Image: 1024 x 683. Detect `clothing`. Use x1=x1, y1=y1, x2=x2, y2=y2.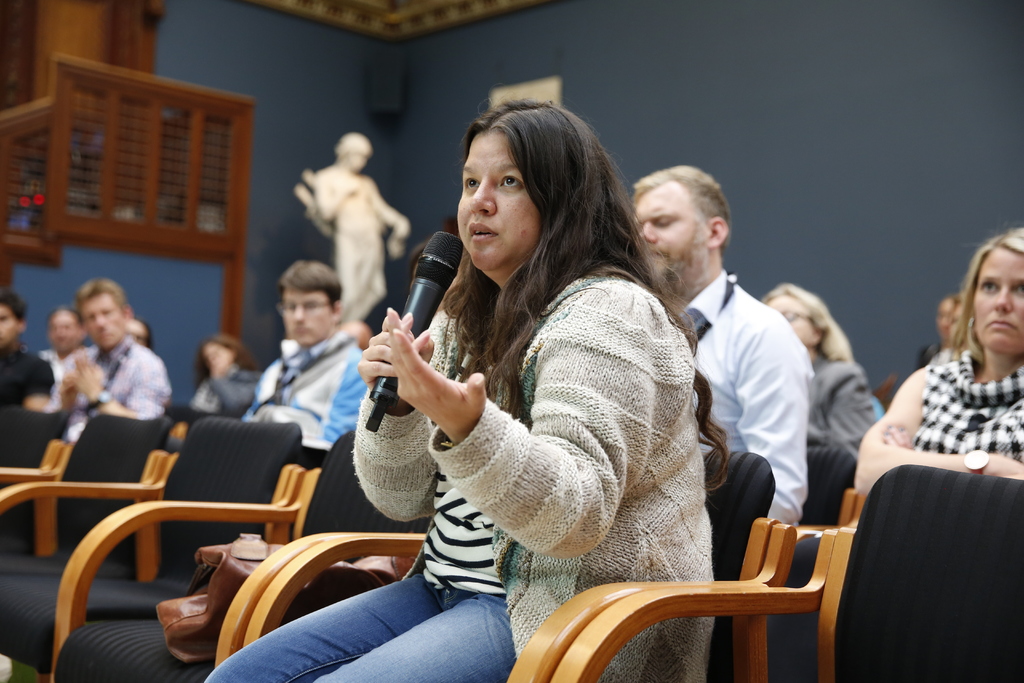
x1=39, y1=341, x2=92, y2=411.
